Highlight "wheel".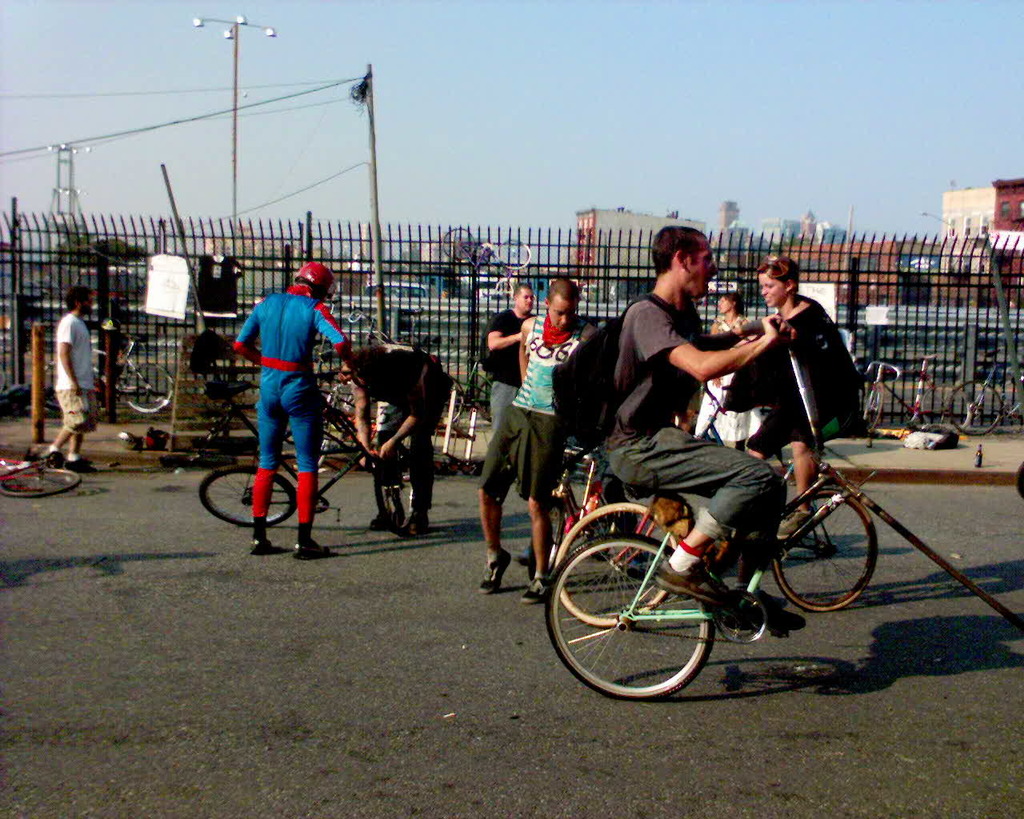
Highlighted region: left=920, top=384, right=977, bottom=437.
